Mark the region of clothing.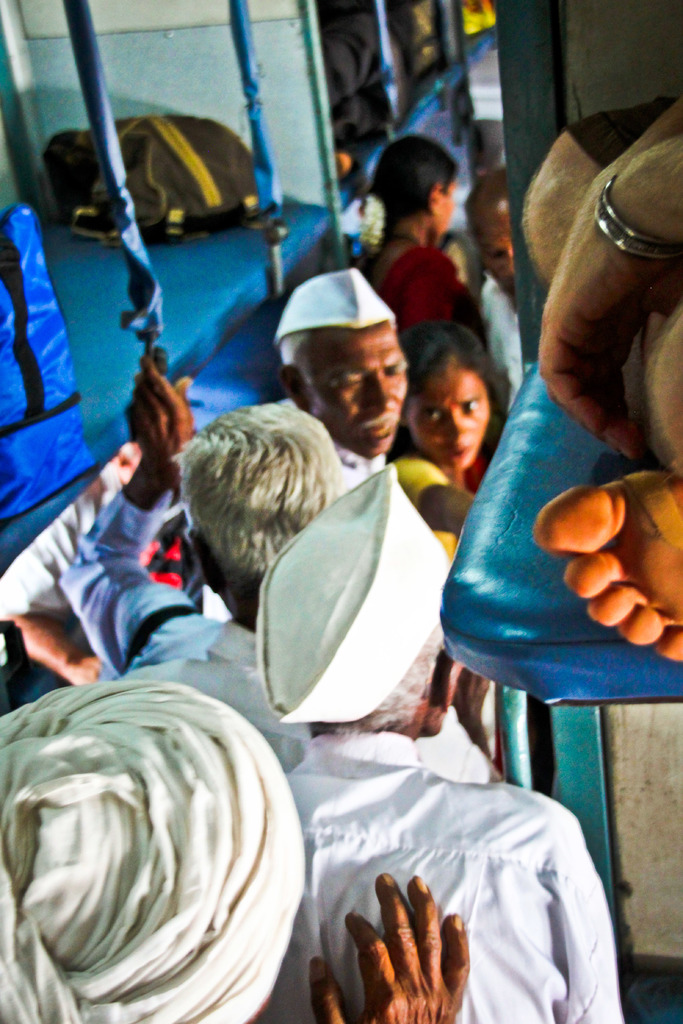
Region: <region>152, 611, 484, 783</region>.
